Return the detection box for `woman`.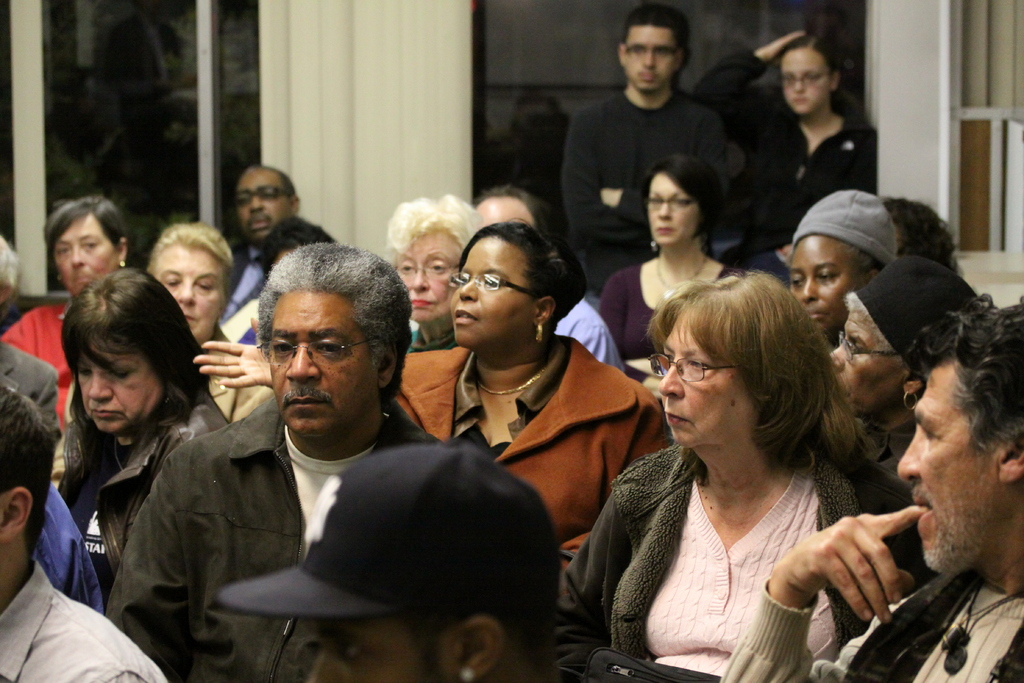
<bbox>792, 193, 905, 349</bbox>.
